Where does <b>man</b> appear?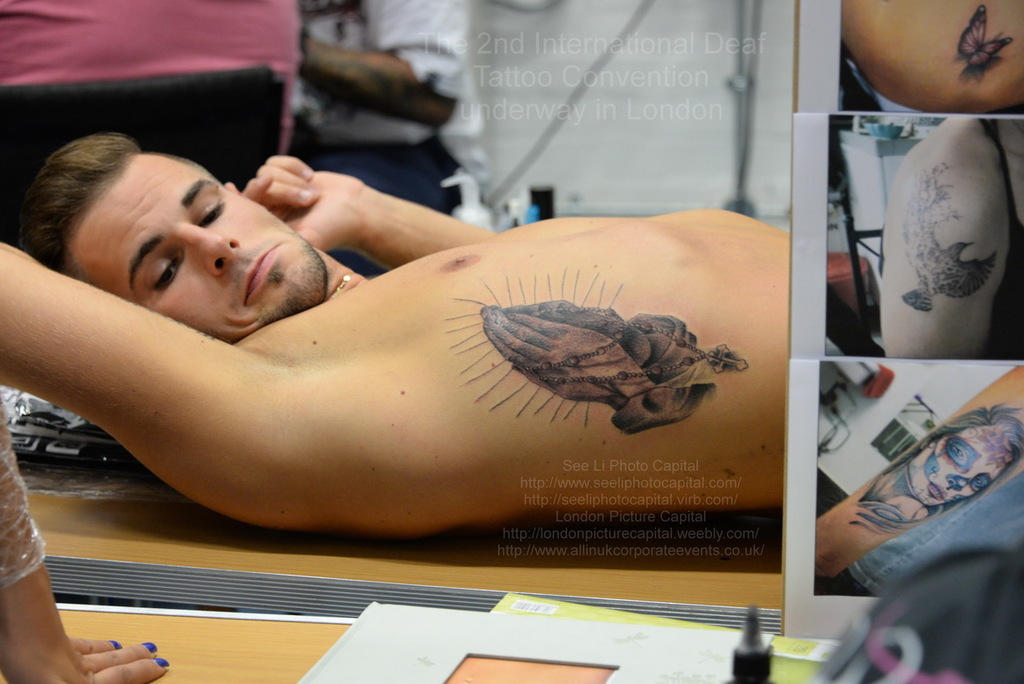
Appears at <region>9, 109, 810, 578</region>.
